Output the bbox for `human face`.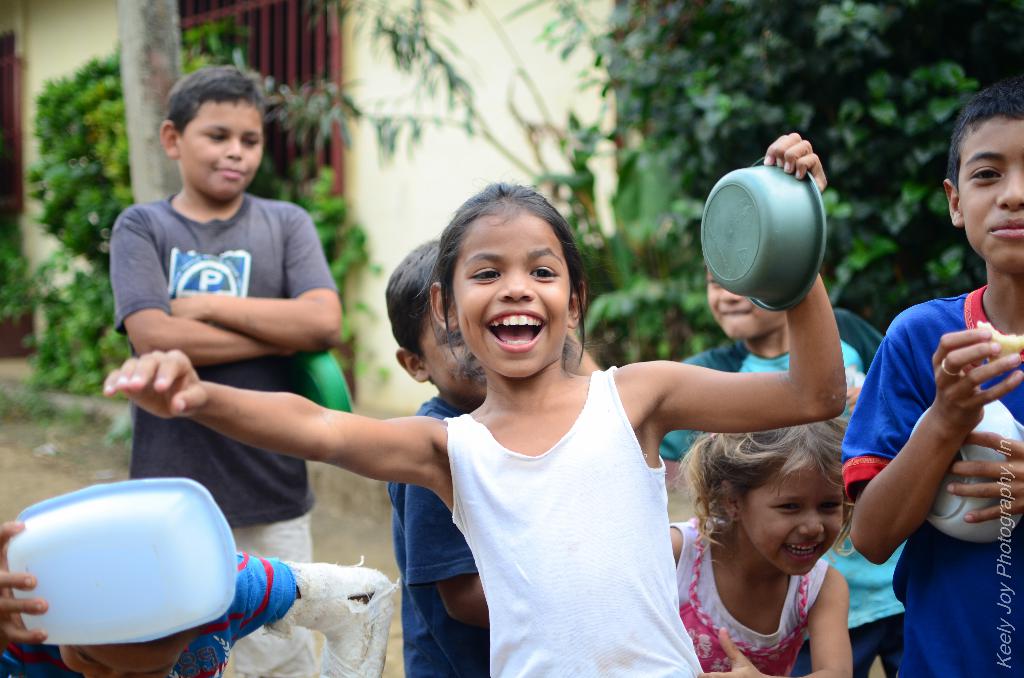
183/97/270/207.
